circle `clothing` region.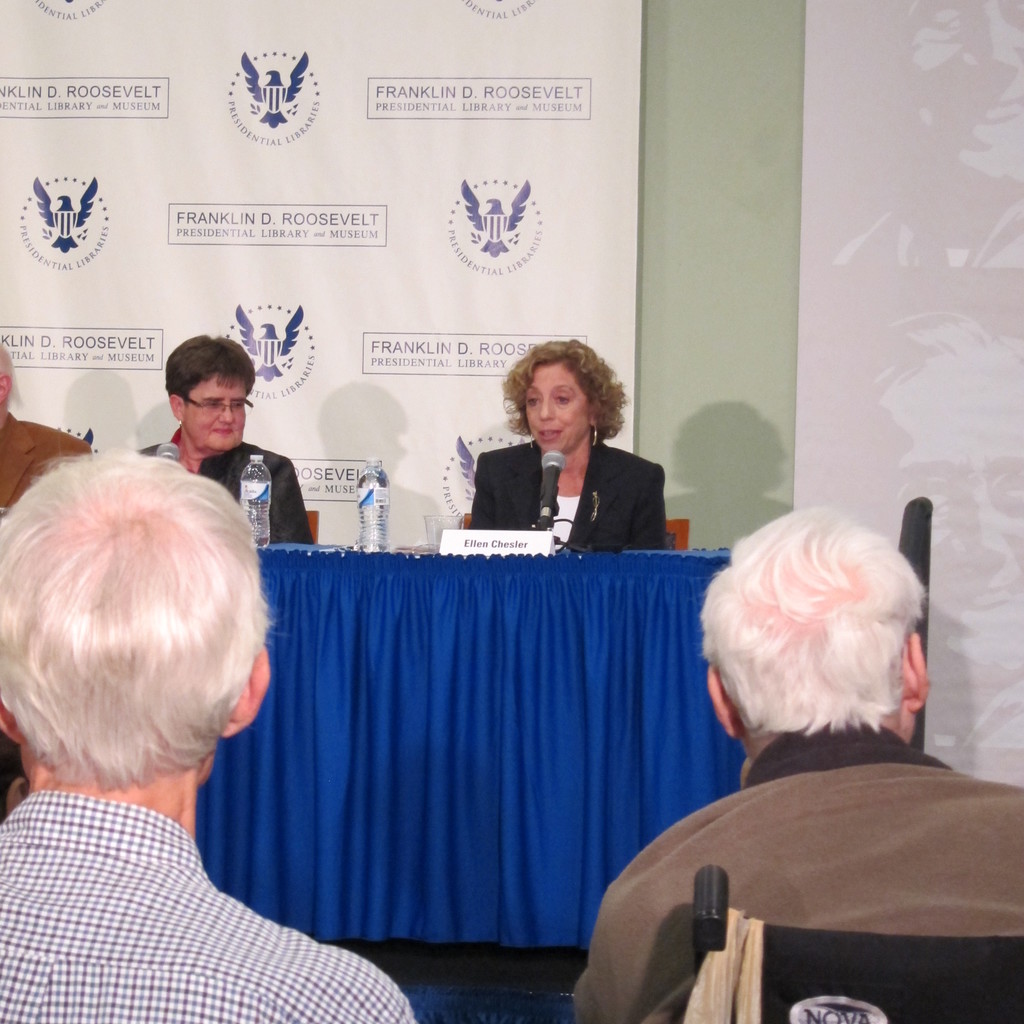
Region: [x1=135, y1=432, x2=350, y2=564].
